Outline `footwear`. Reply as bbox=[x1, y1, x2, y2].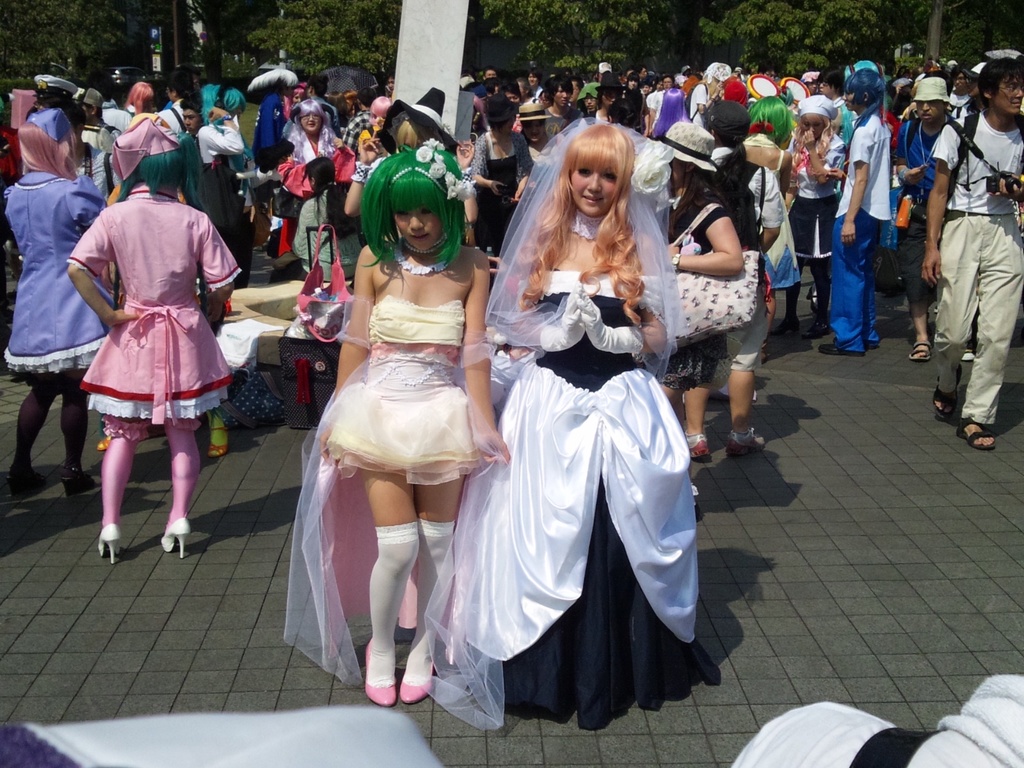
bbox=[8, 467, 44, 498].
